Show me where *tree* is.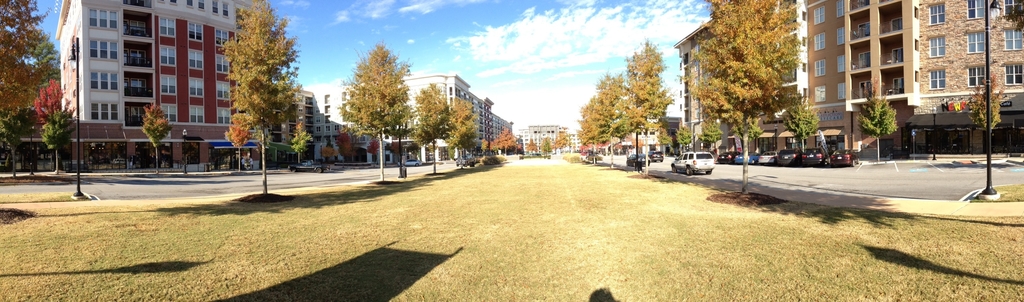
*tree* is at rect(854, 86, 900, 160).
